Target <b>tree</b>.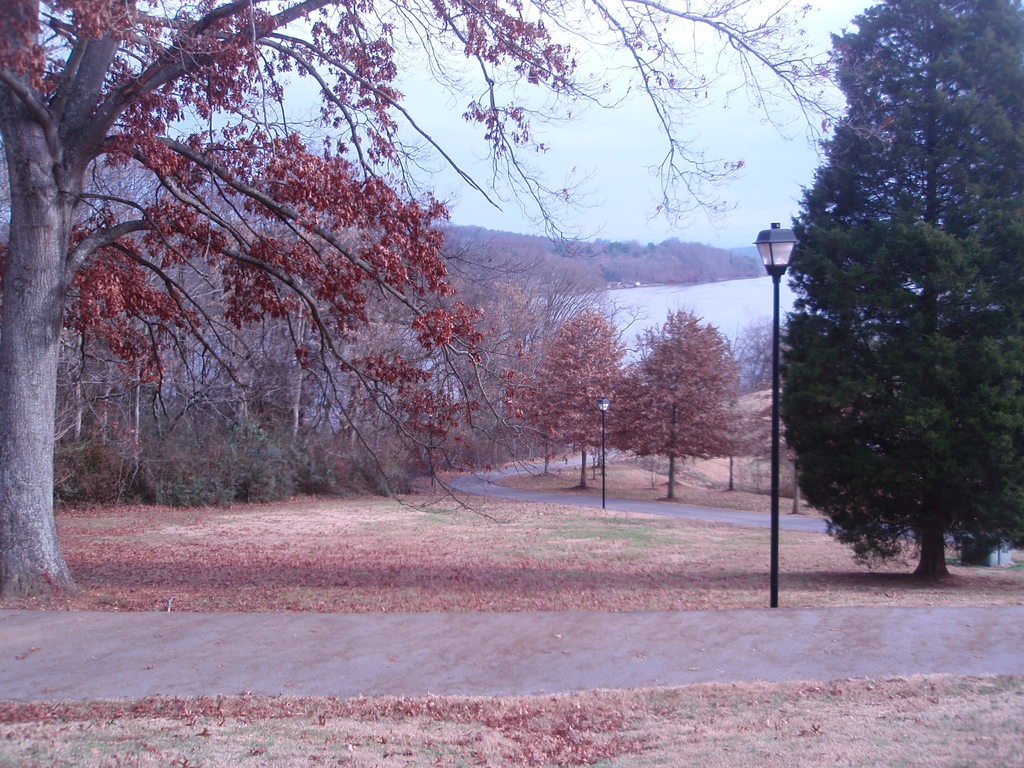
Target region: [607, 305, 738, 504].
